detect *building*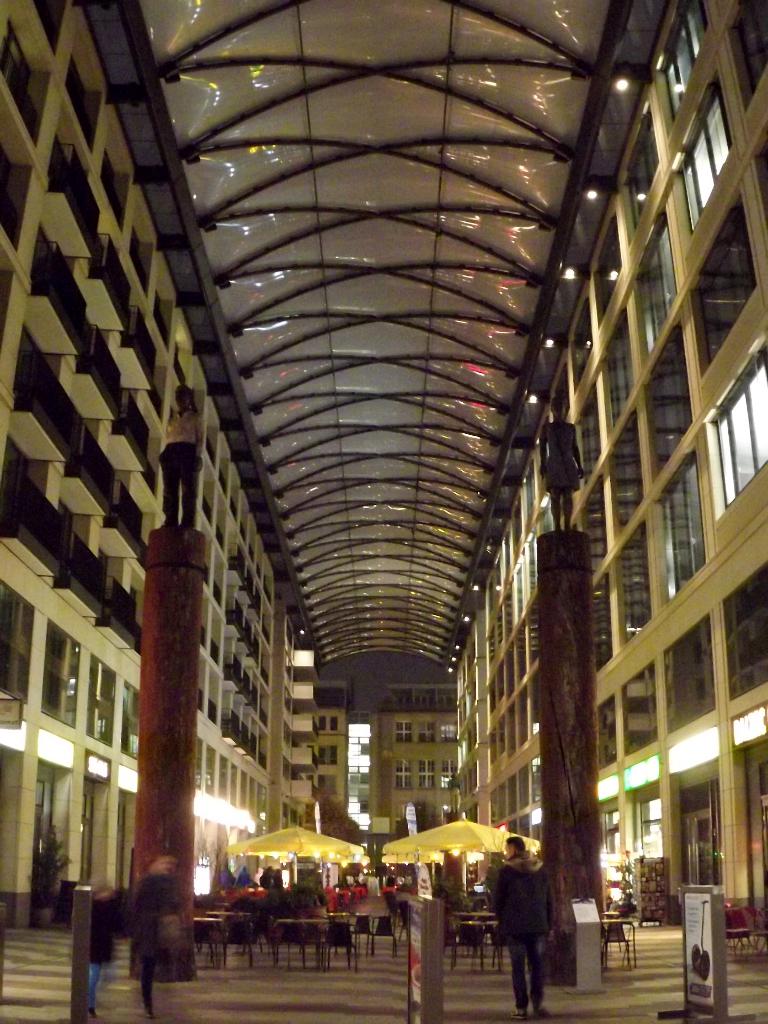
0/0/767/1023
